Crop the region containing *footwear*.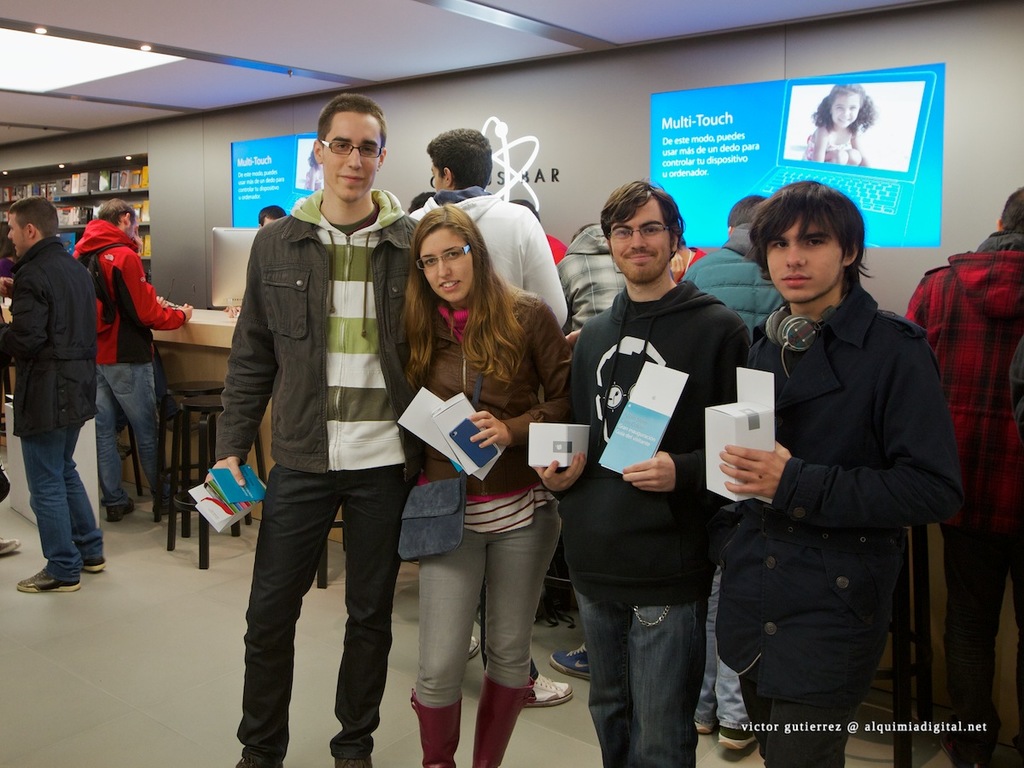
Crop region: Rect(19, 567, 84, 590).
